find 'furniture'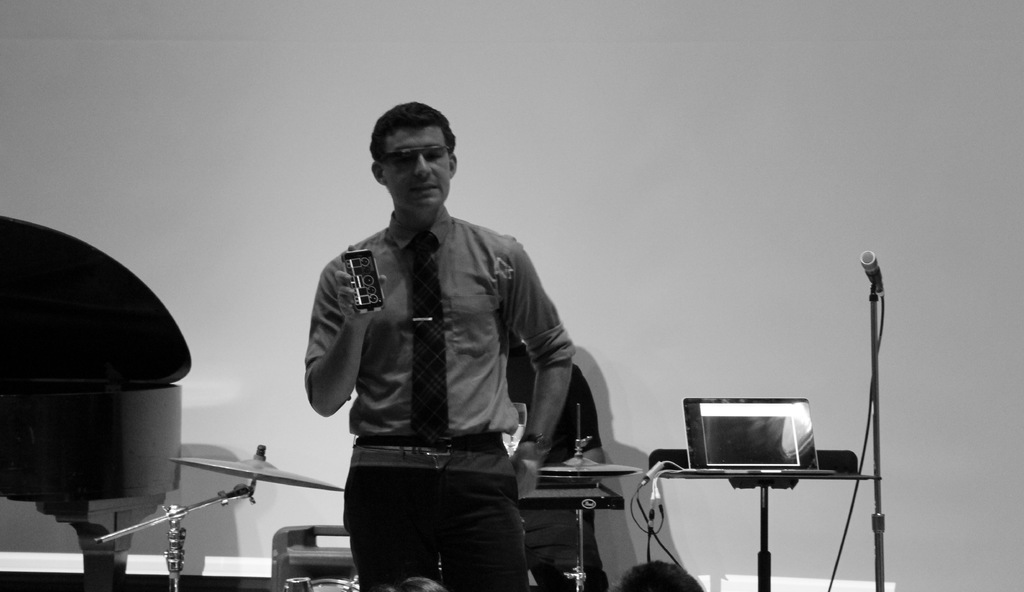
660,470,881,591
